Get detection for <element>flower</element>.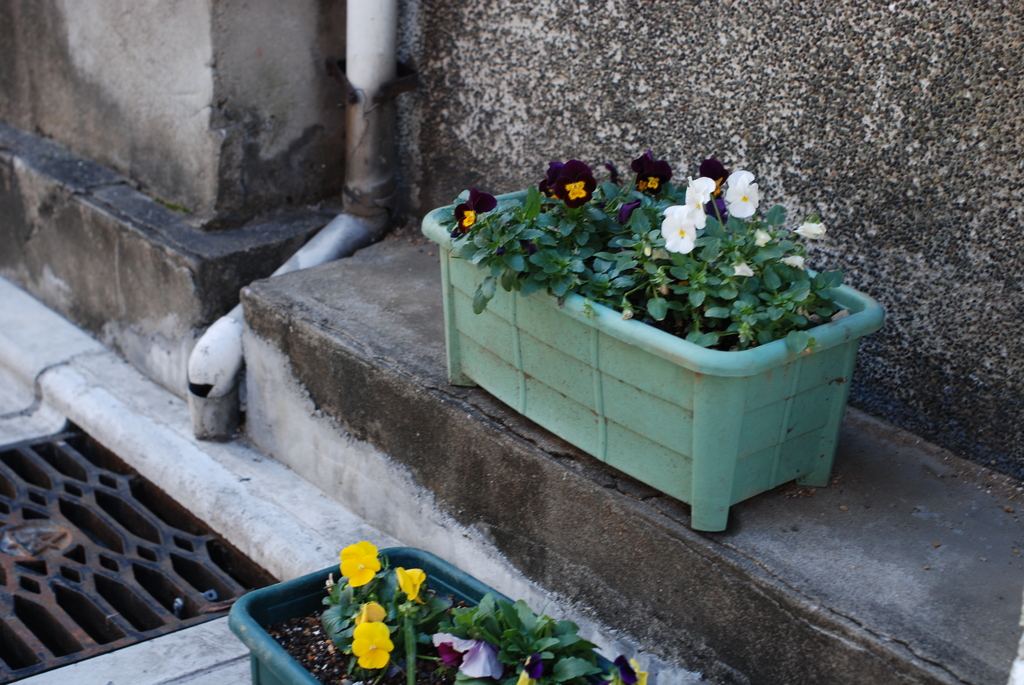
Detection: [593, 652, 651, 684].
